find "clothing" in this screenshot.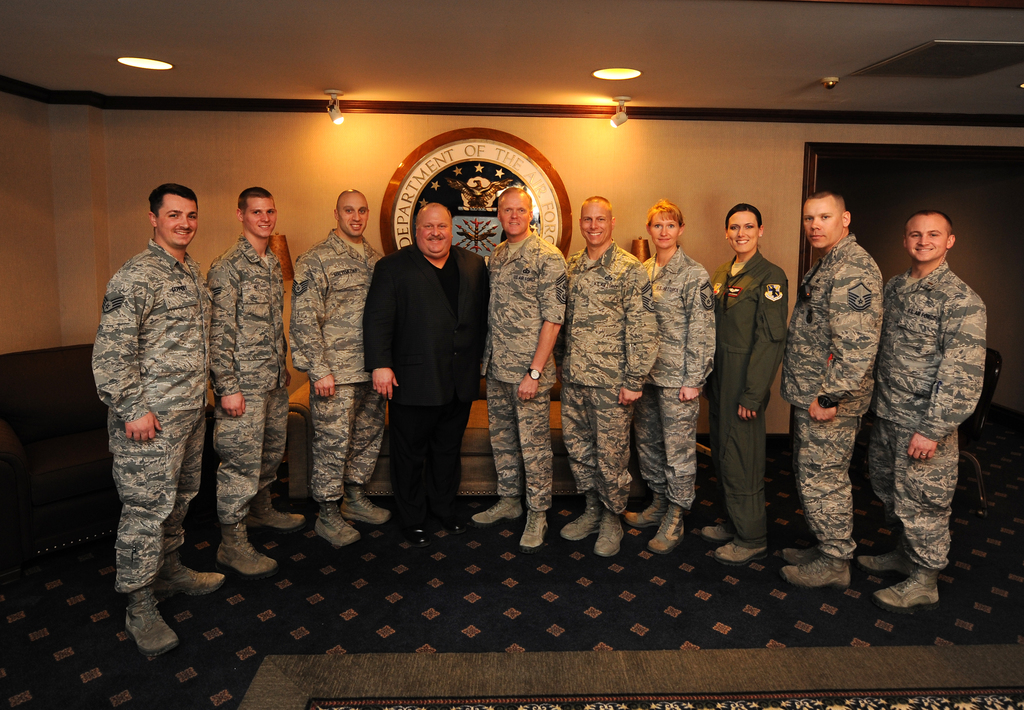
The bounding box for "clothing" is bbox=[643, 258, 719, 511].
